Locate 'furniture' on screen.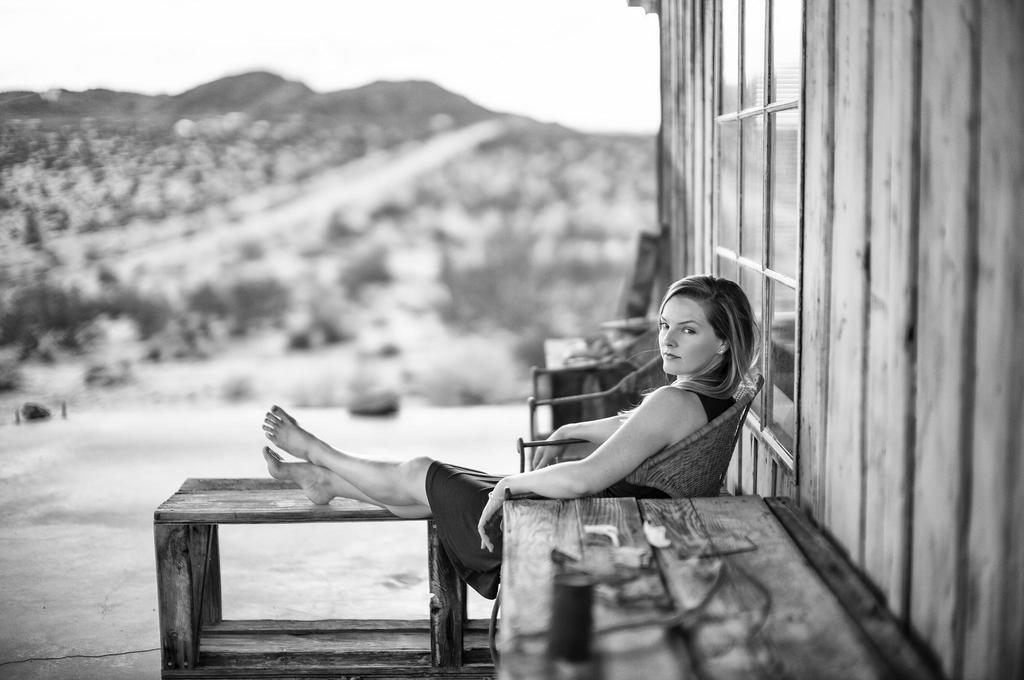
On screen at crop(155, 473, 470, 679).
